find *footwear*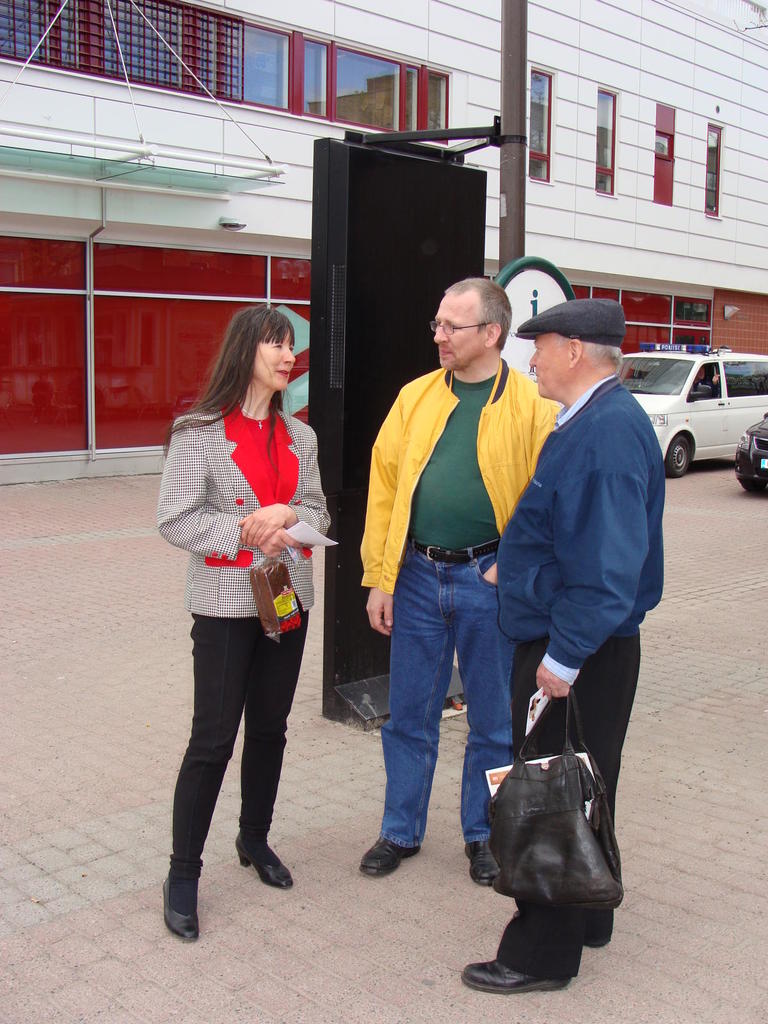
<region>584, 934, 611, 948</region>
